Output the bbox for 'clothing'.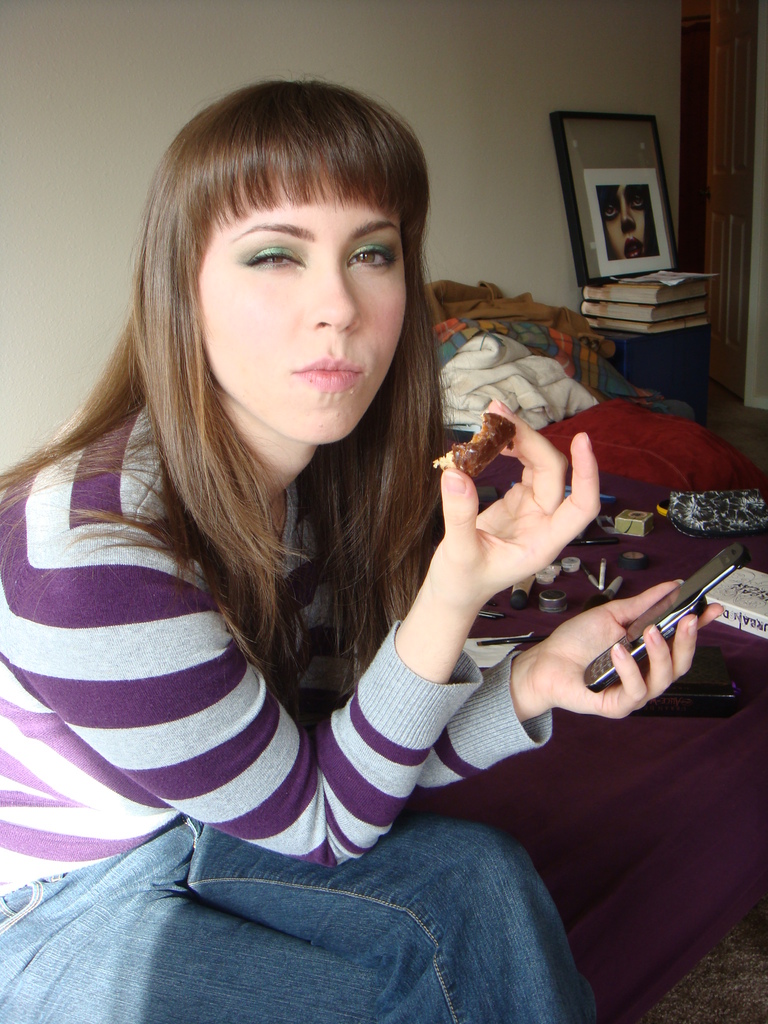
{"left": 29, "top": 294, "right": 648, "bottom": 987}.
